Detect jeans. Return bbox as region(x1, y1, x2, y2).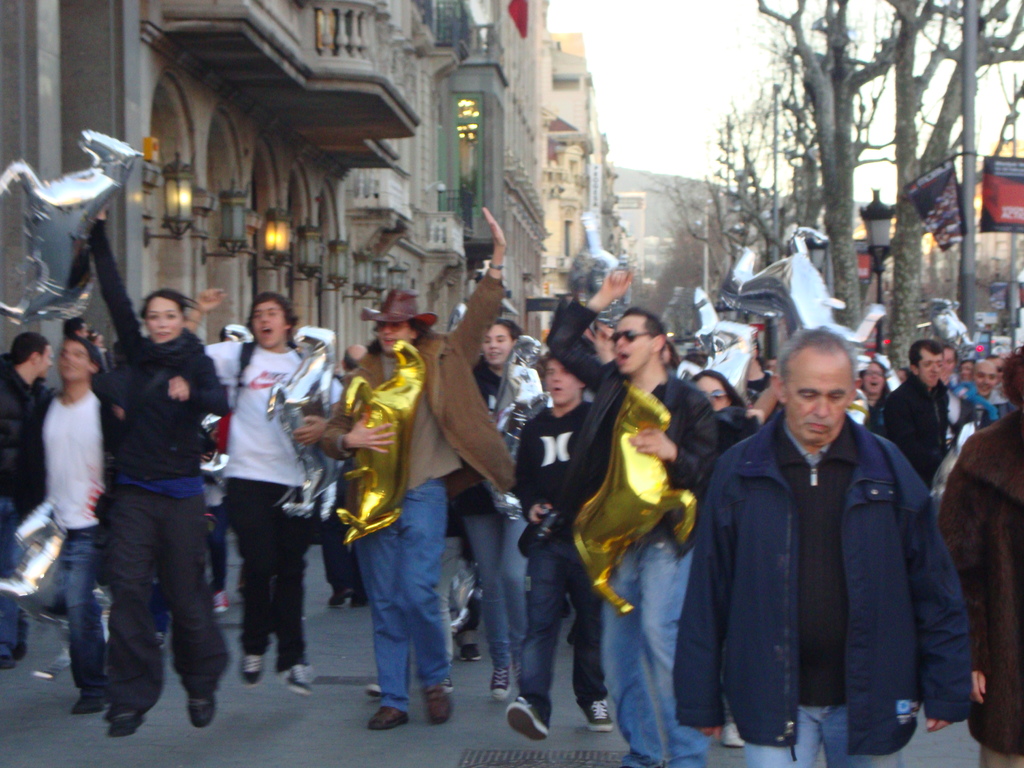
region(748, 704, 909, 767).
